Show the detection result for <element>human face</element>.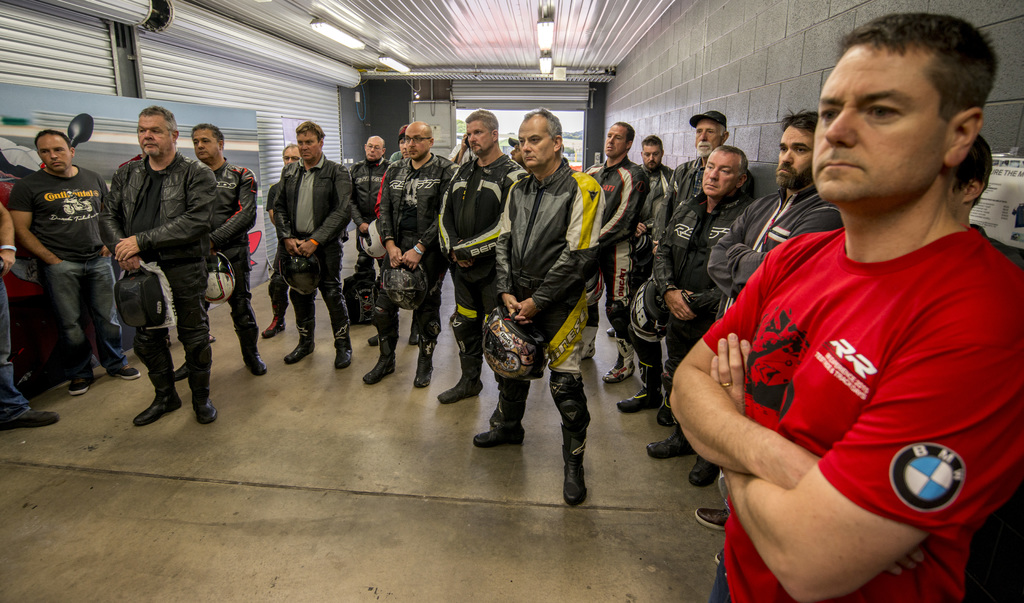
(left=520, top=117, right=559, bottom=172).
